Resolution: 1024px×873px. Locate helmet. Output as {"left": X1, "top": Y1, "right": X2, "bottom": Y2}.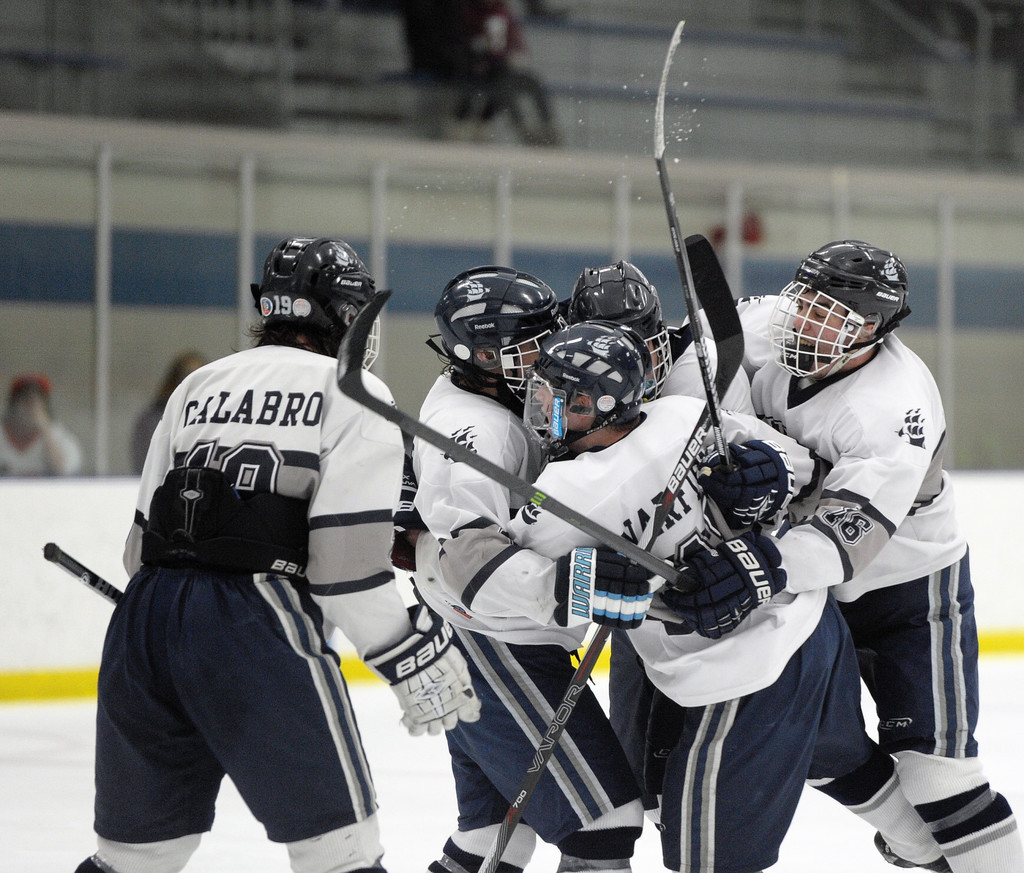
{"left": 558, "top": 257, "right": 672, "bottom": 407}.
